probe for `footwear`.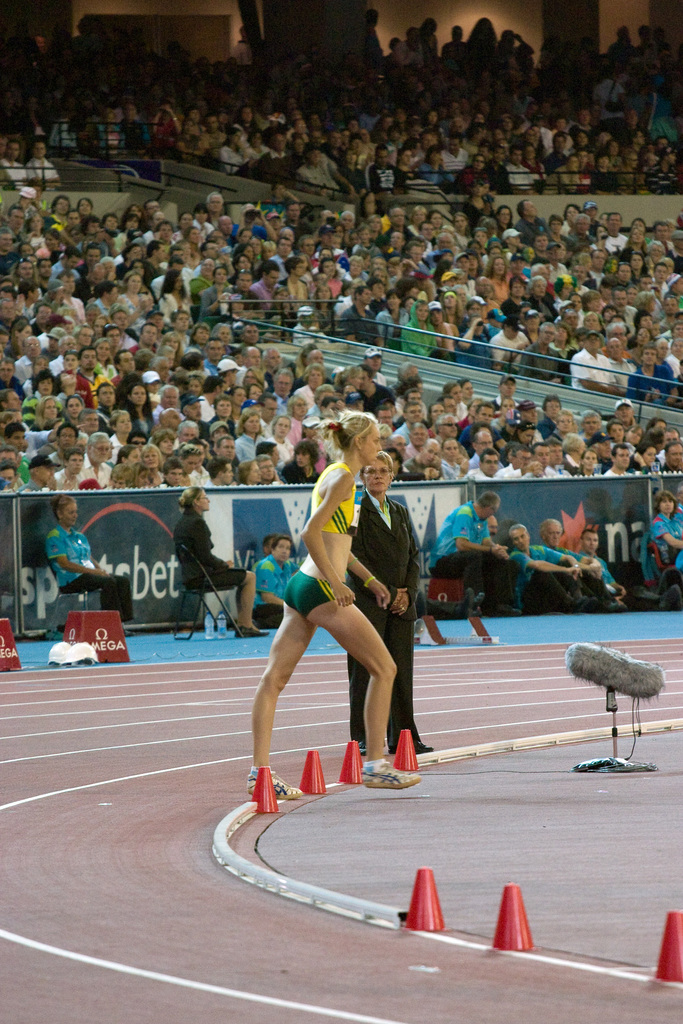
Probe result: bbox=(356, 738, 371, 753).
